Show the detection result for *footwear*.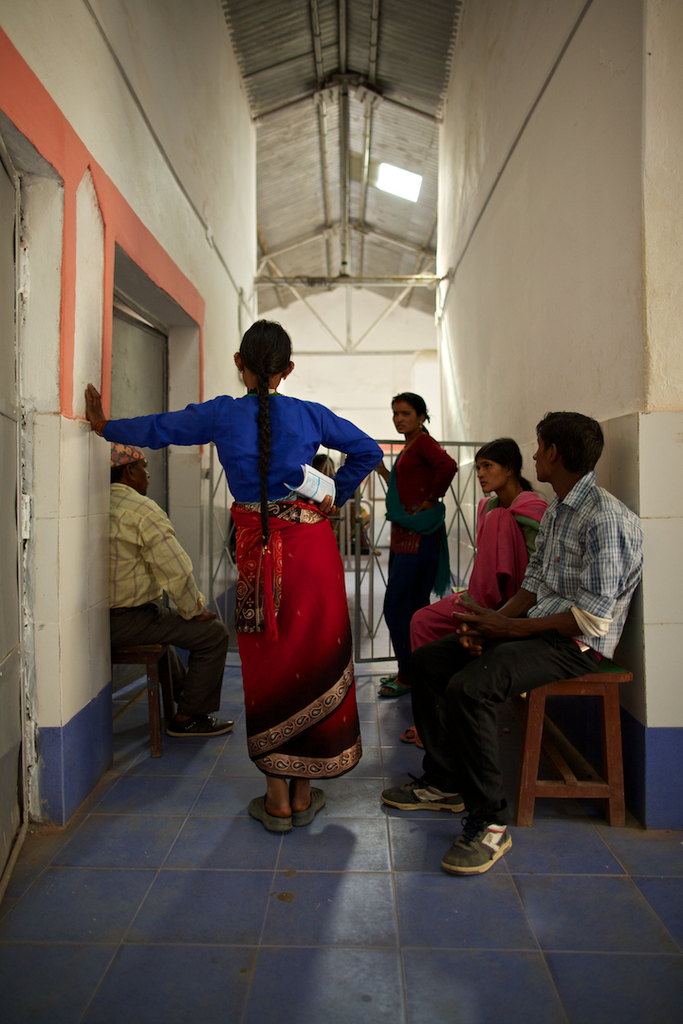
box(251, 792, 285, 837).
